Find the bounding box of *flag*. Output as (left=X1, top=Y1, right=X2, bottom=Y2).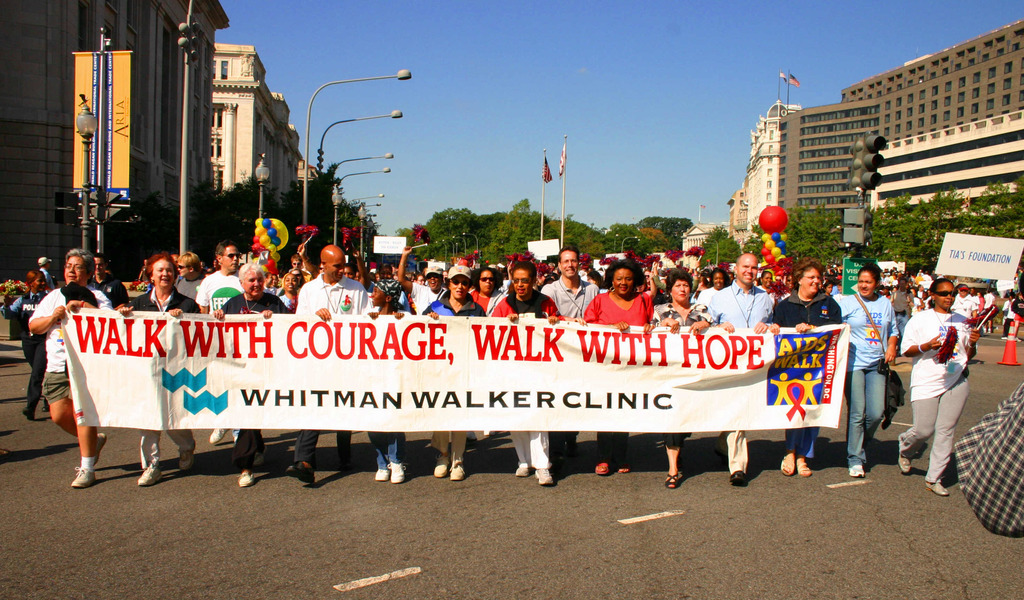
(left=292, top=224, right=322, bottom=242).
